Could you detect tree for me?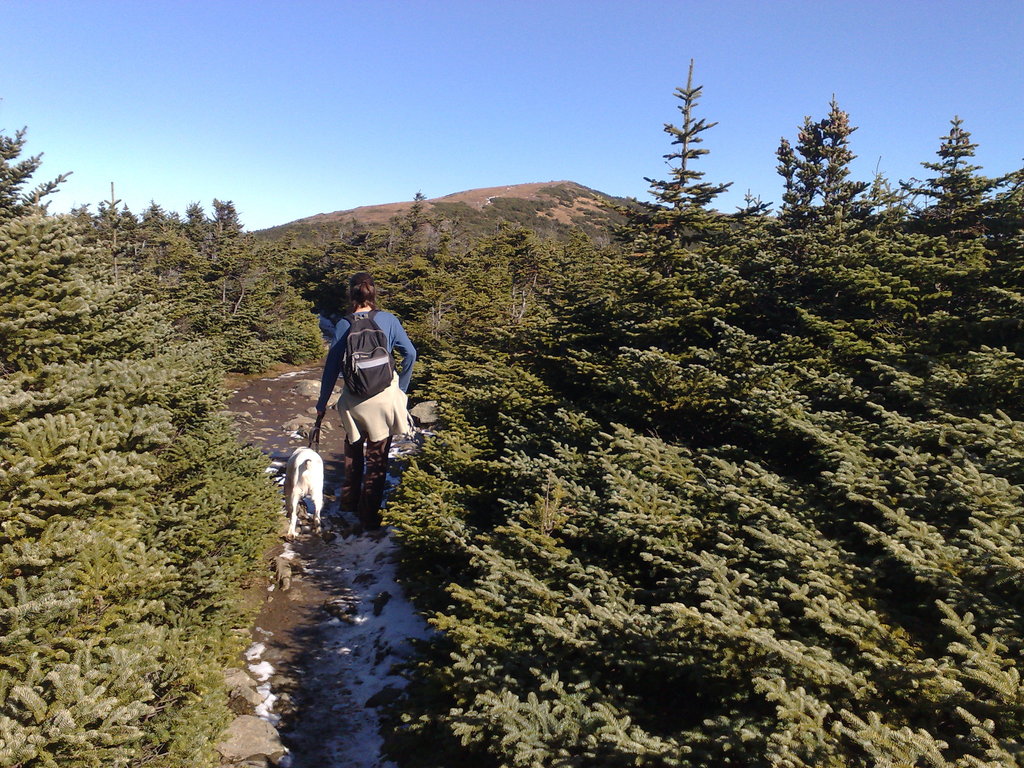
Detection result: x1=769 y1=83 x2=878 y2=229.
